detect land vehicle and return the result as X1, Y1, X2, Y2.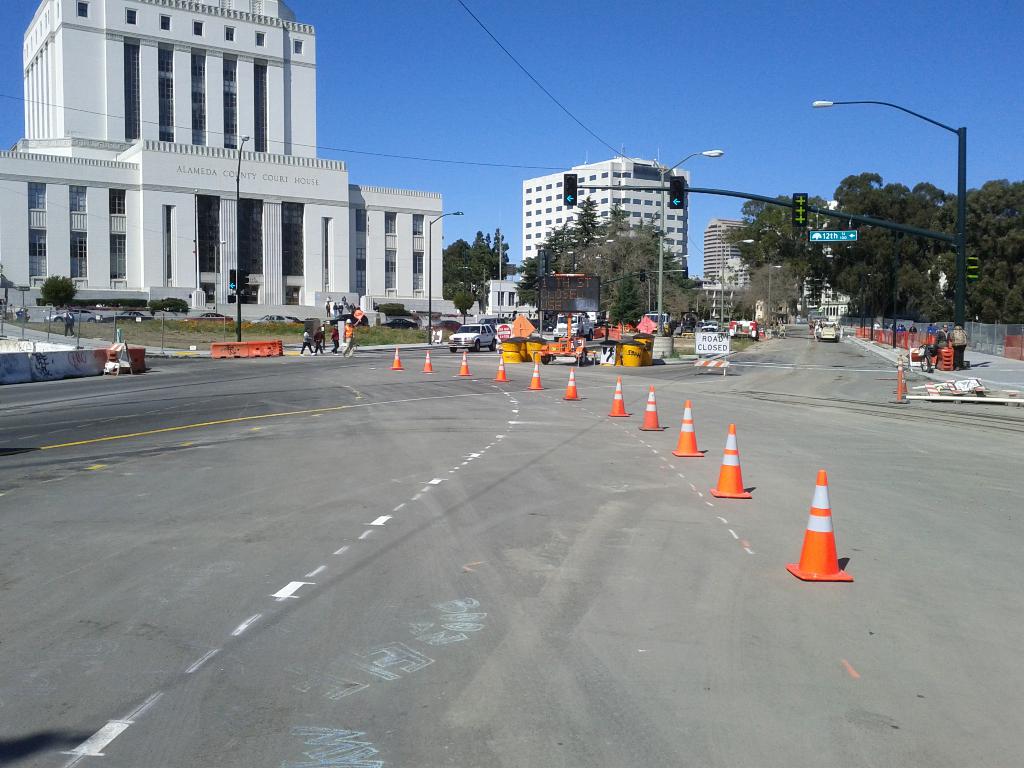
700, 320, 721, 333.
